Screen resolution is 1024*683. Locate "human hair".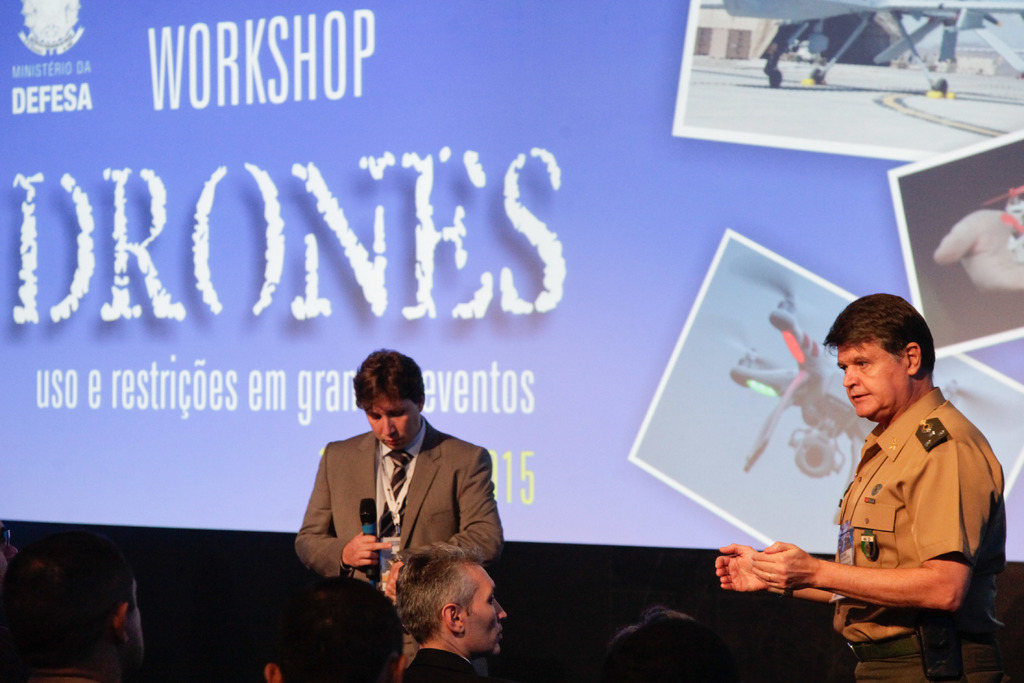
[401, 544, 482, 649].
